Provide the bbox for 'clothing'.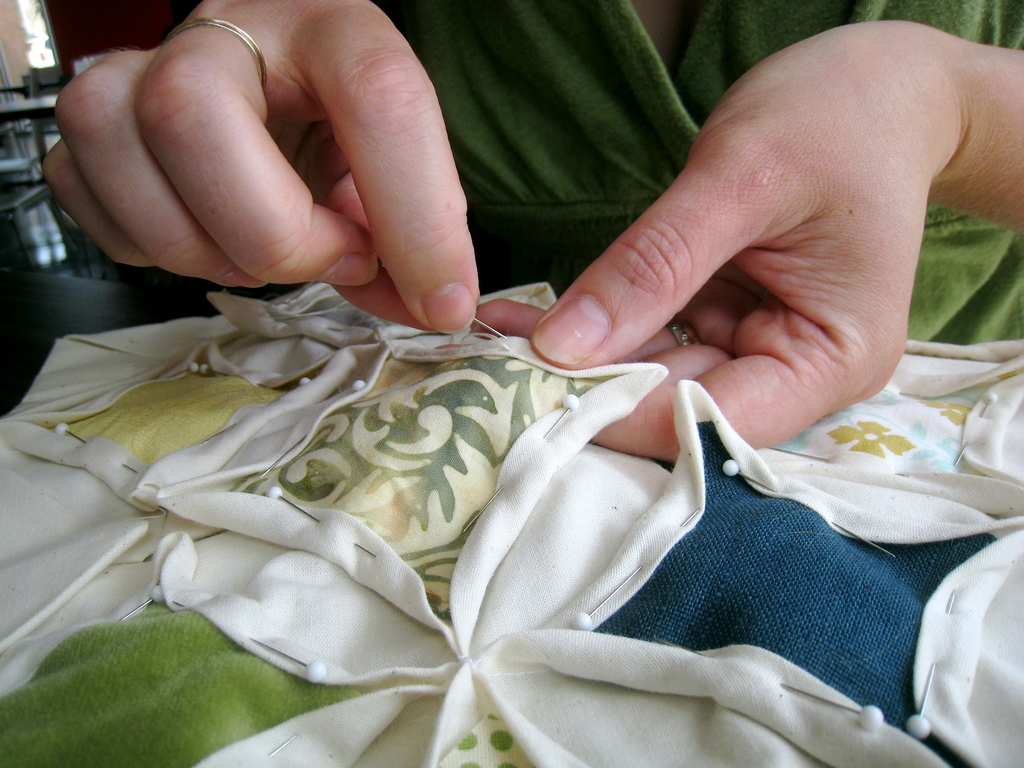
BBox(6, 2, 1023, 767).
